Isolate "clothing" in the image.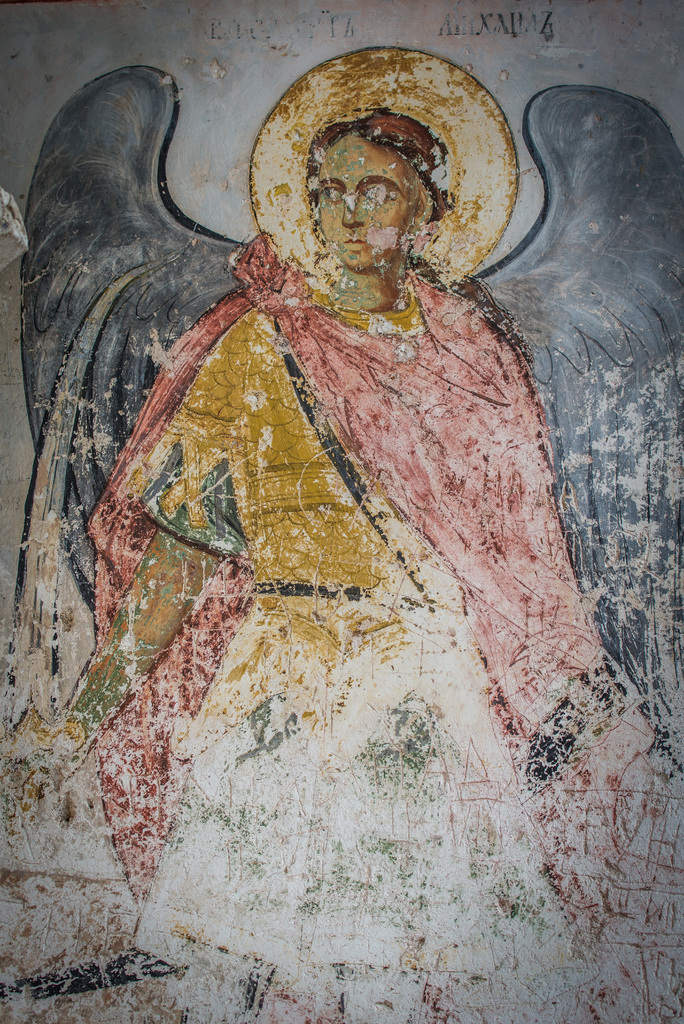
Isolated region: BBox(68, 61, 635, 984).
